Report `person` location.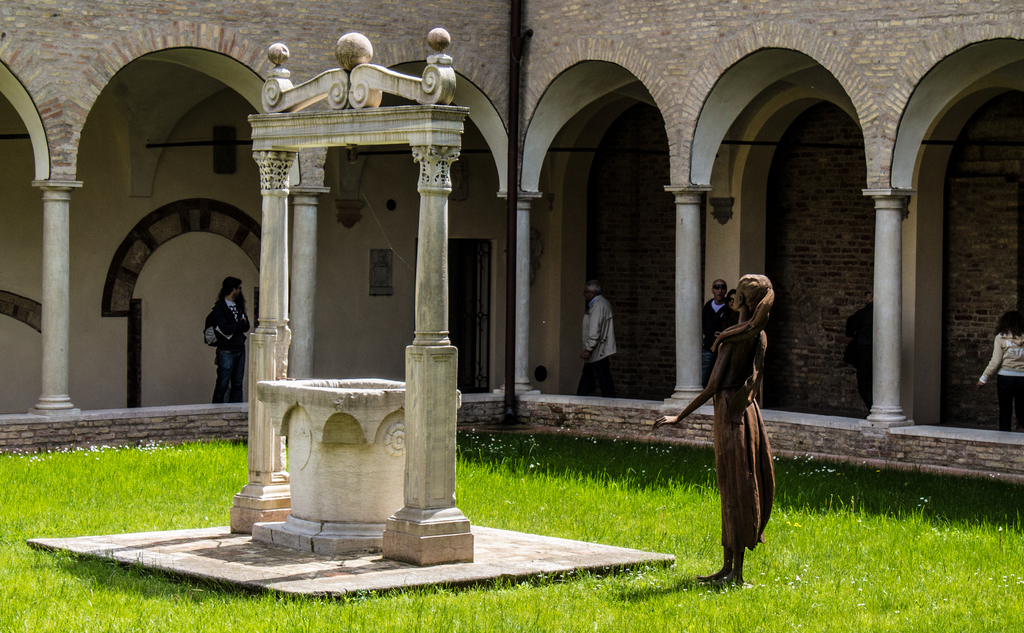
Report: [572,274,622,393].
